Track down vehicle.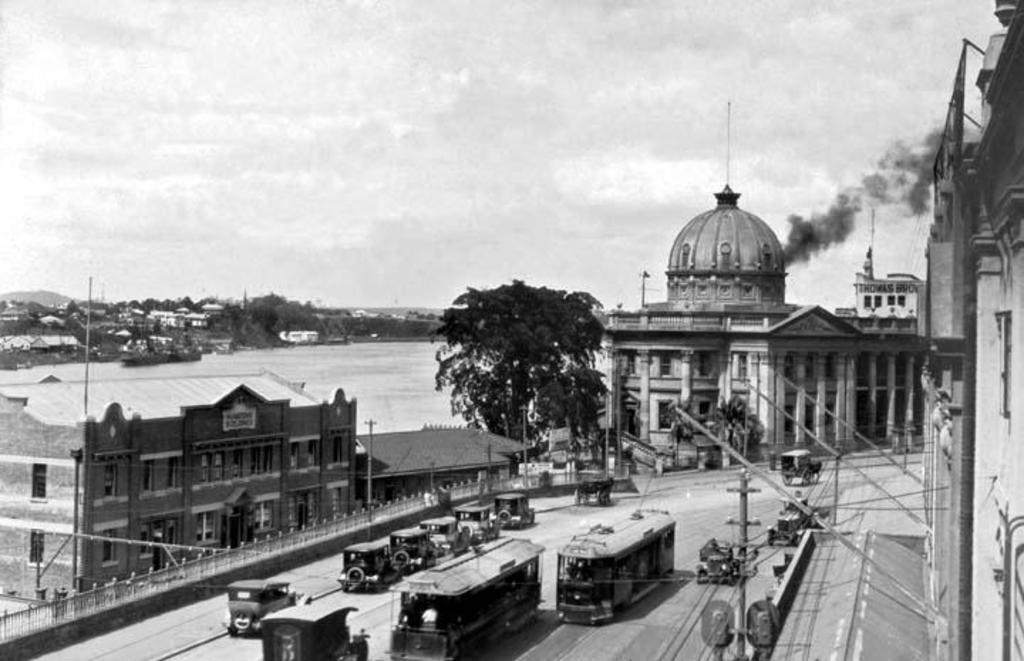
Tracked to l=391, t=532, r=441, b=571.
